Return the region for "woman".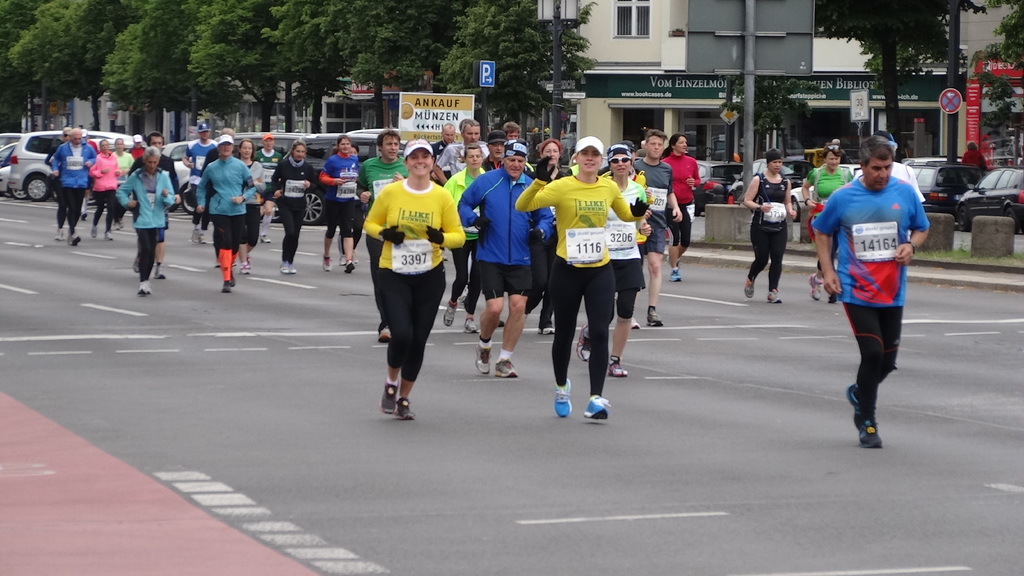
crop(524, 137, 577, 331).
